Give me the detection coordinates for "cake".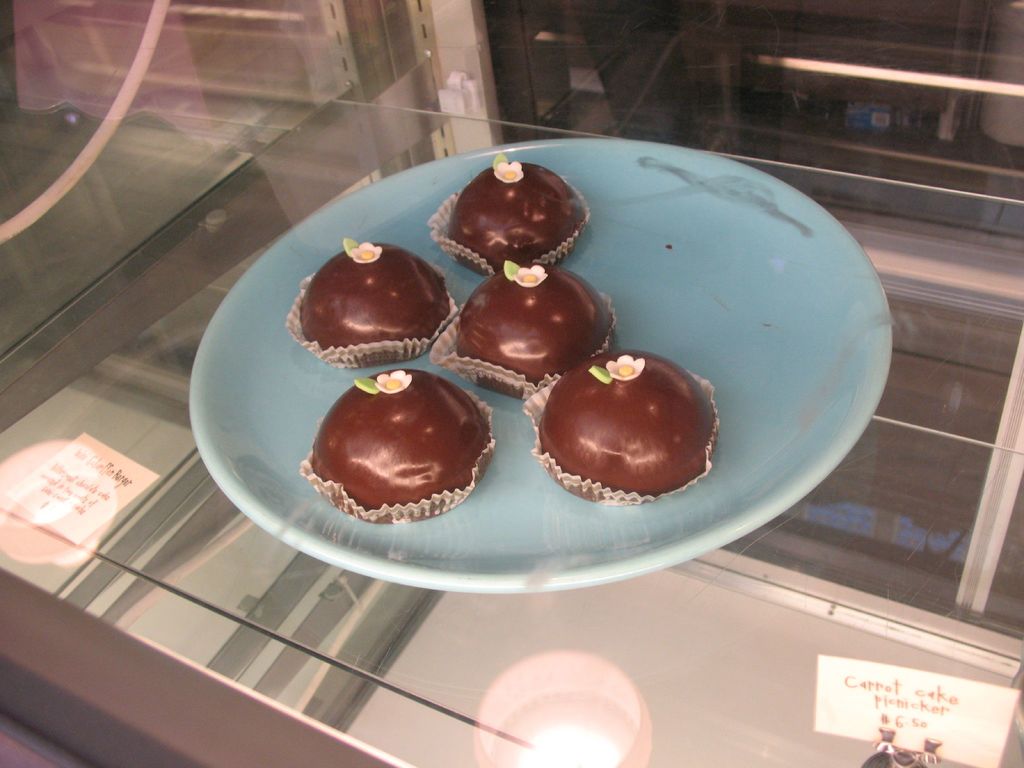
bbox(529, 347, 706, 491).
